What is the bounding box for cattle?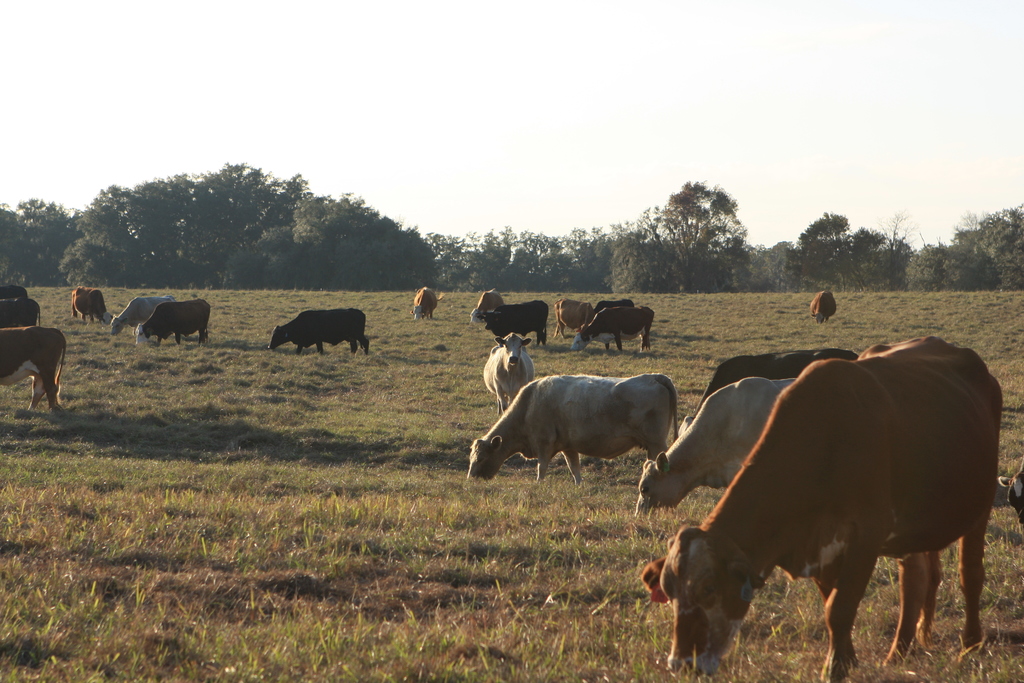
crop(63, 290, 123, 325).
